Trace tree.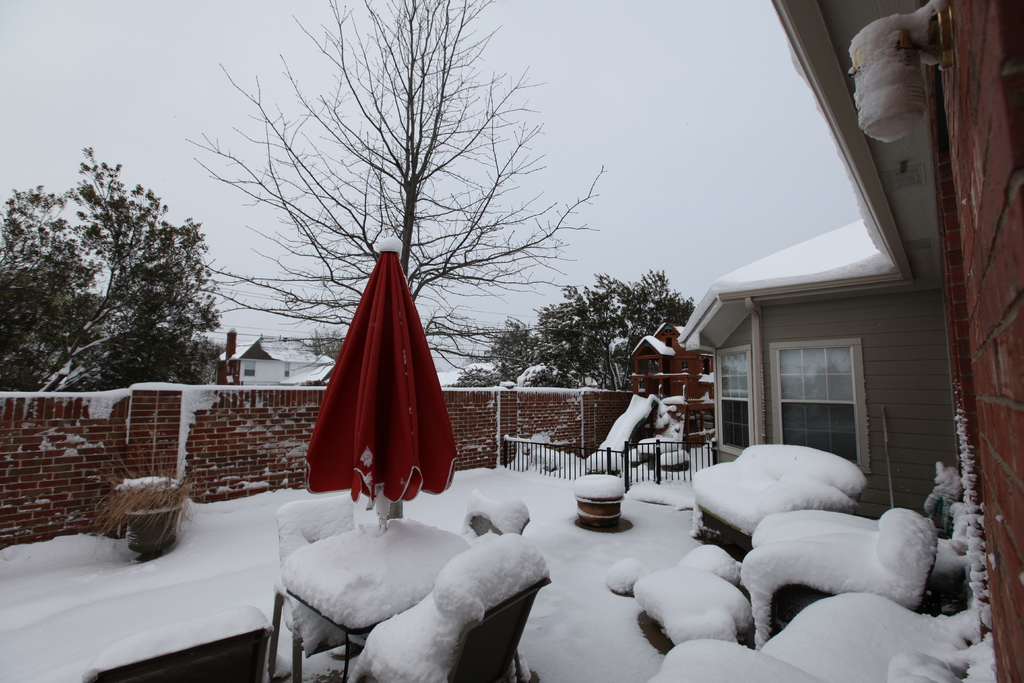
Traced to bbox=[0, 175, 81, 414].
